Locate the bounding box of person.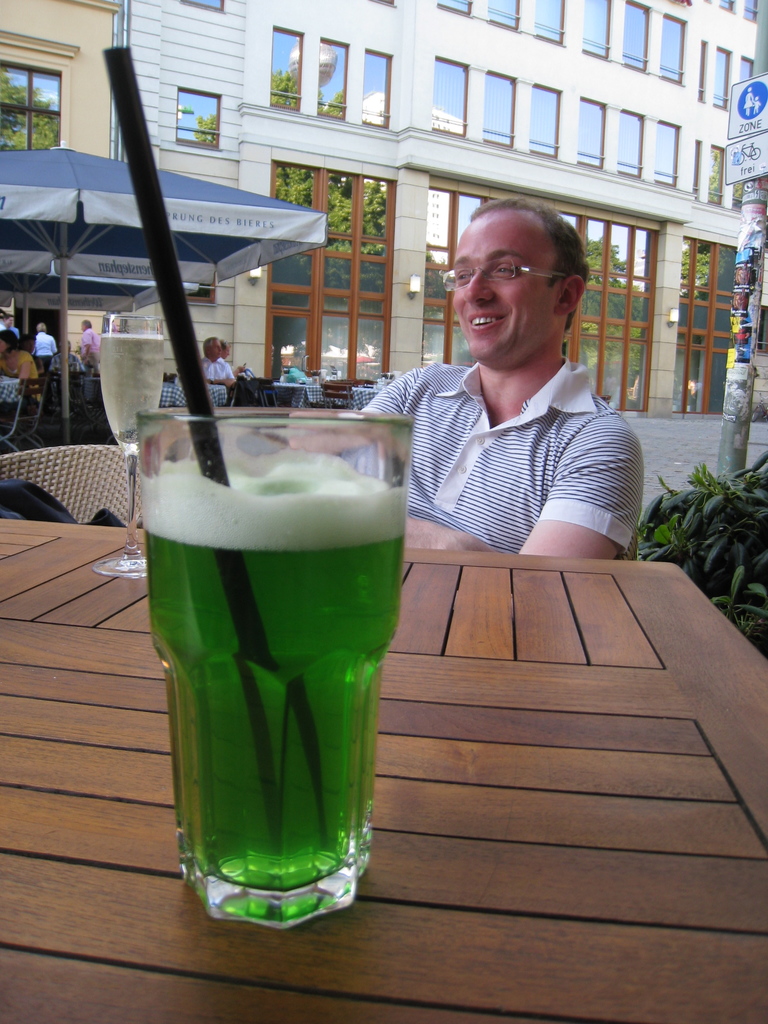
Bounding box: 384 172 648 637.
